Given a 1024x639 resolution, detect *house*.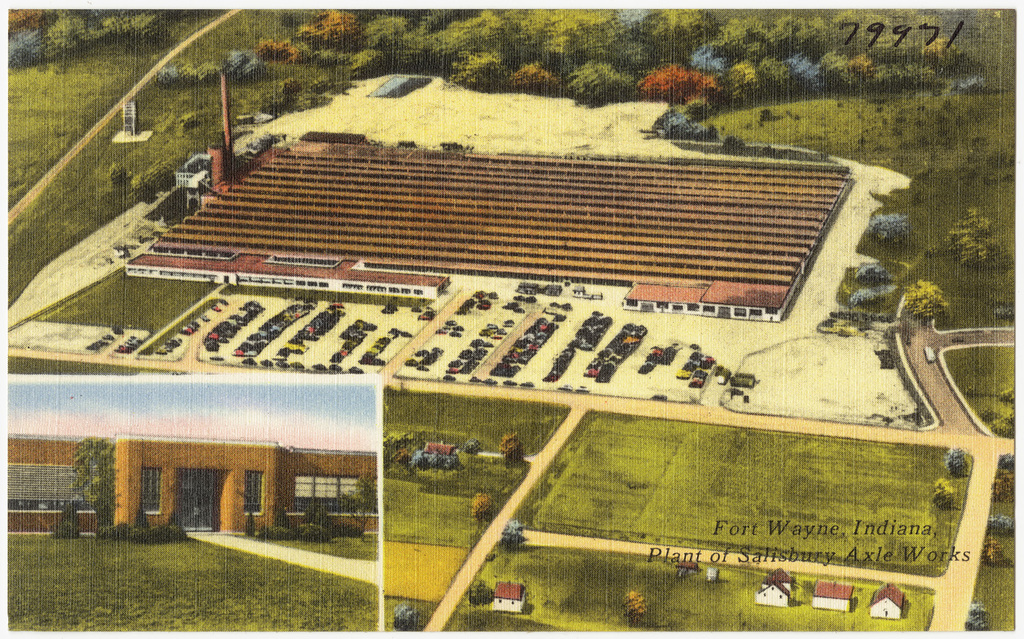
locate(492, 578, 528, 611).
